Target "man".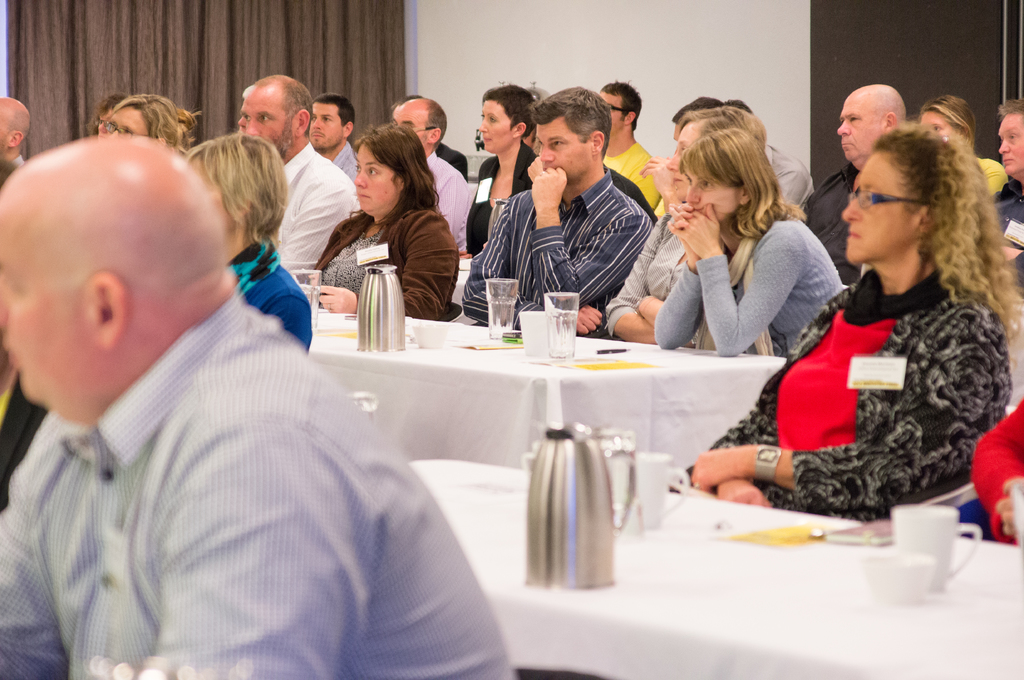
Target region: <bbox>801, 83, 913, 292</bbox>.
